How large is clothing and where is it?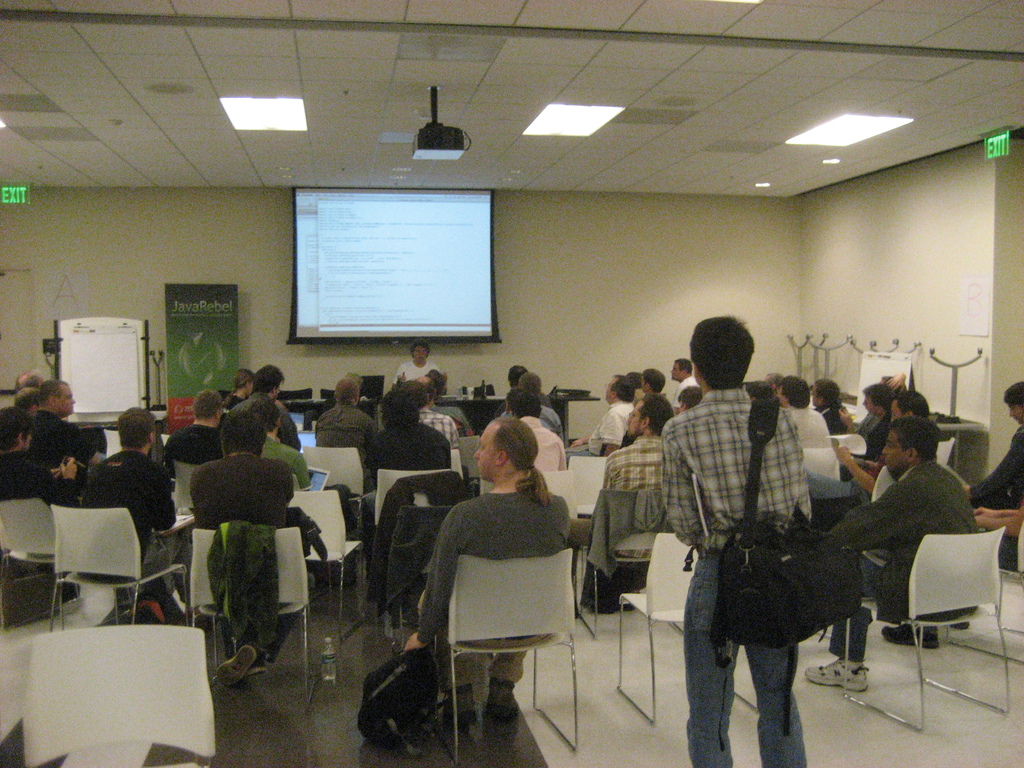
Bounding box: 228, 392, 301, 451.
